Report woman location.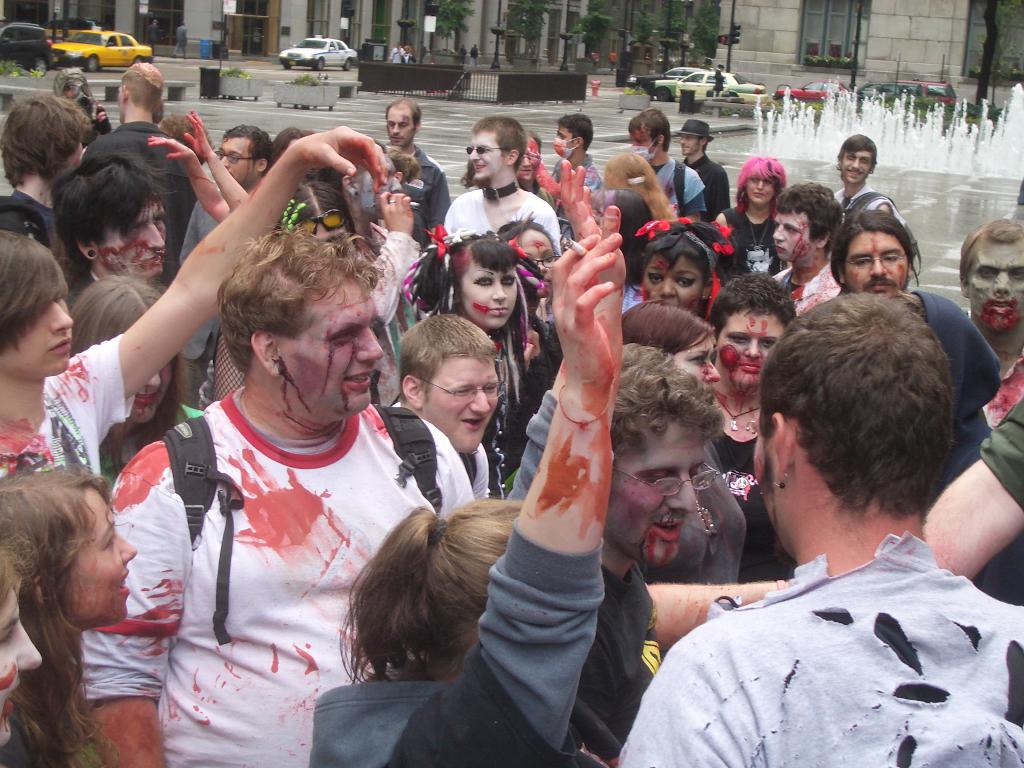
Report: bbox(614, 296, 747, 587).
